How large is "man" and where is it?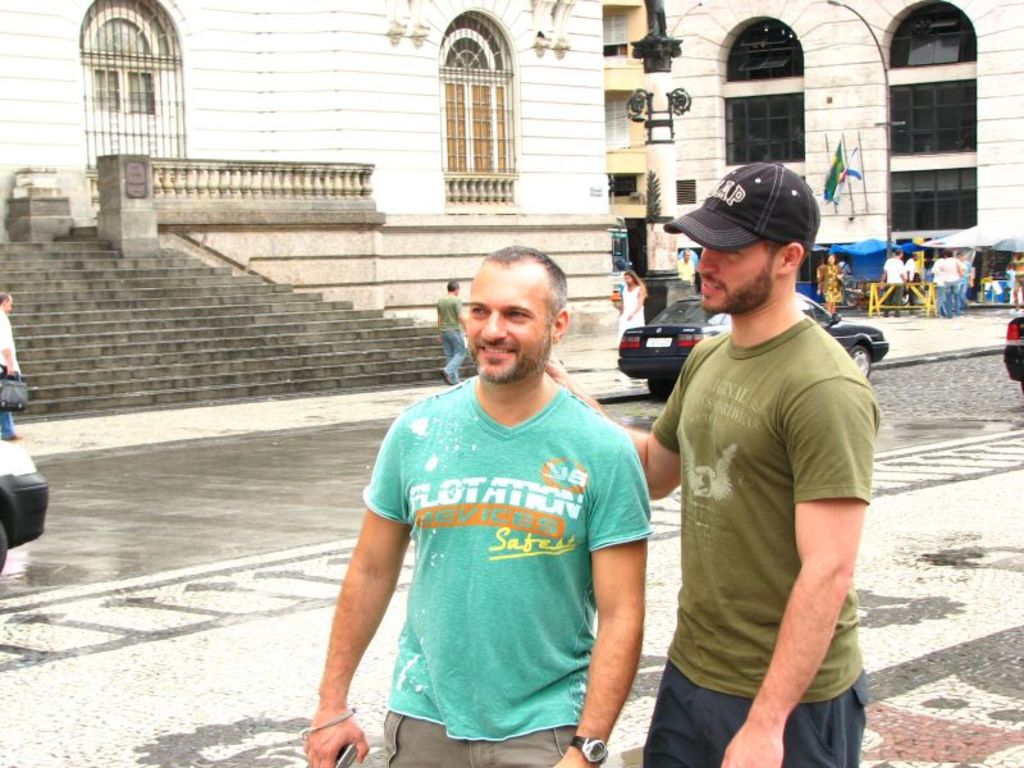
Bounding box: box=[0, 289, 22, 440].
